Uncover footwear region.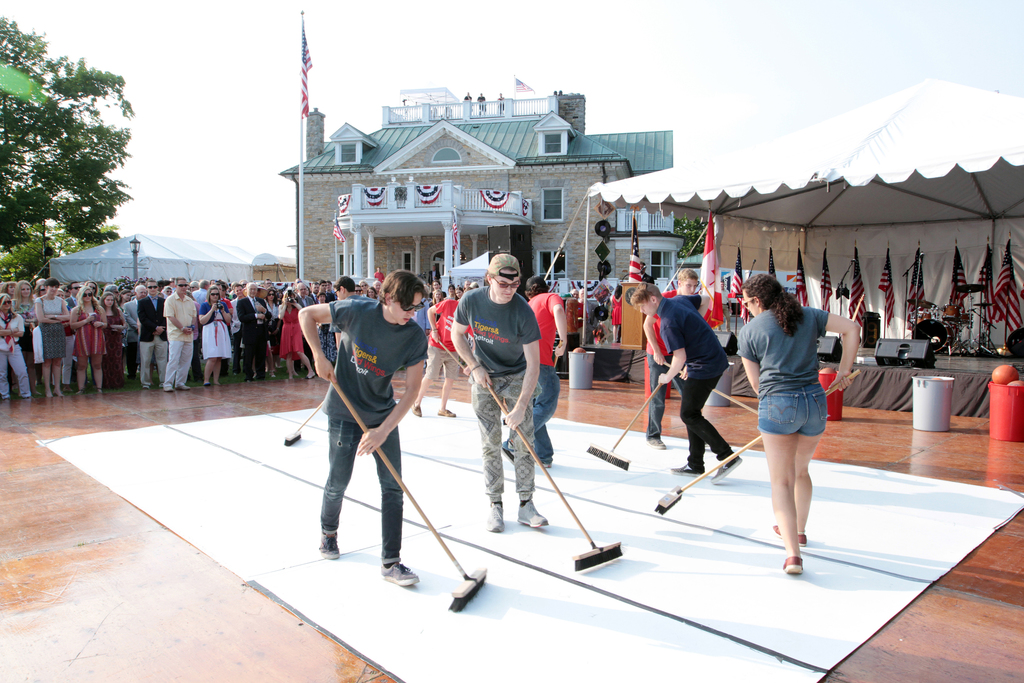
Uncovered: (381, 560, 417, 588).
